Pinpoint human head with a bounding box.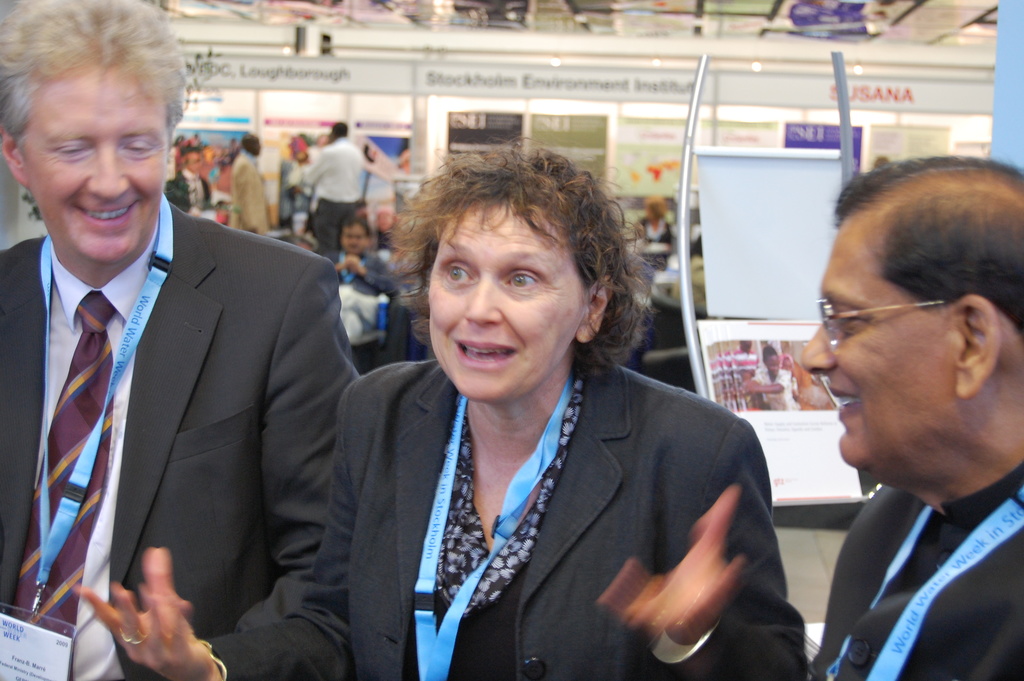
819:153:1012:489.
